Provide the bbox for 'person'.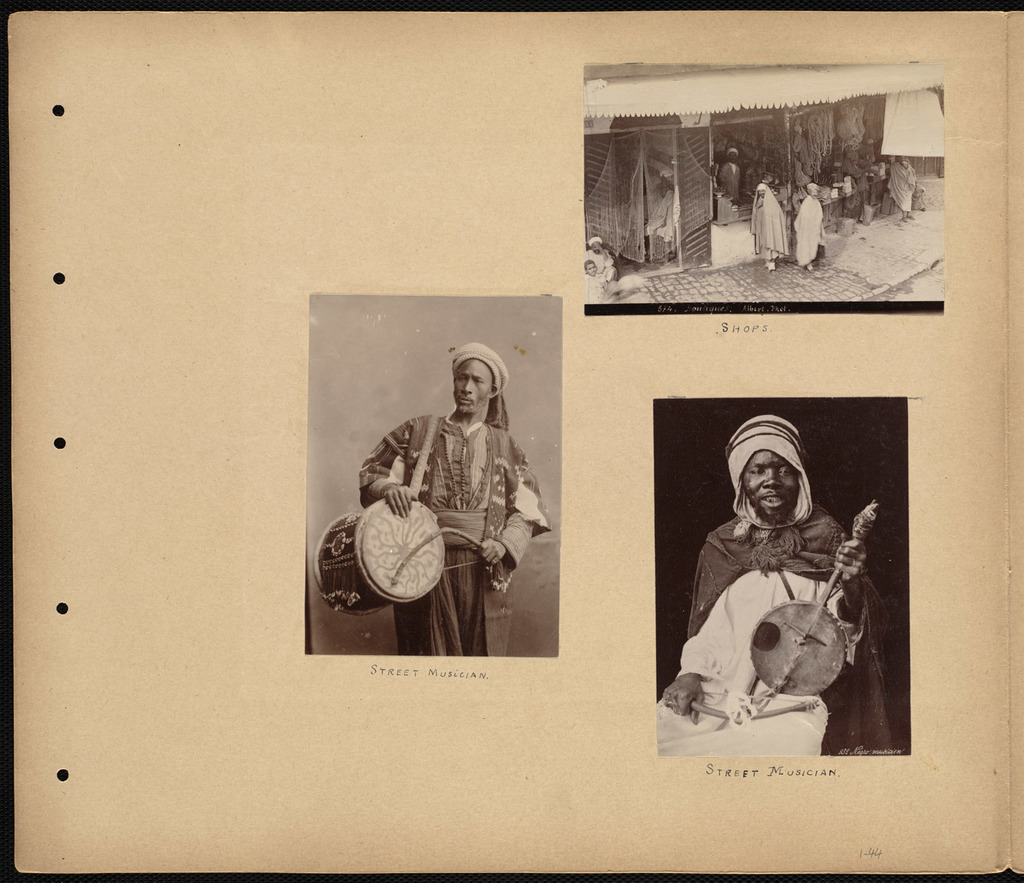
(881, 171, 922, 216).
